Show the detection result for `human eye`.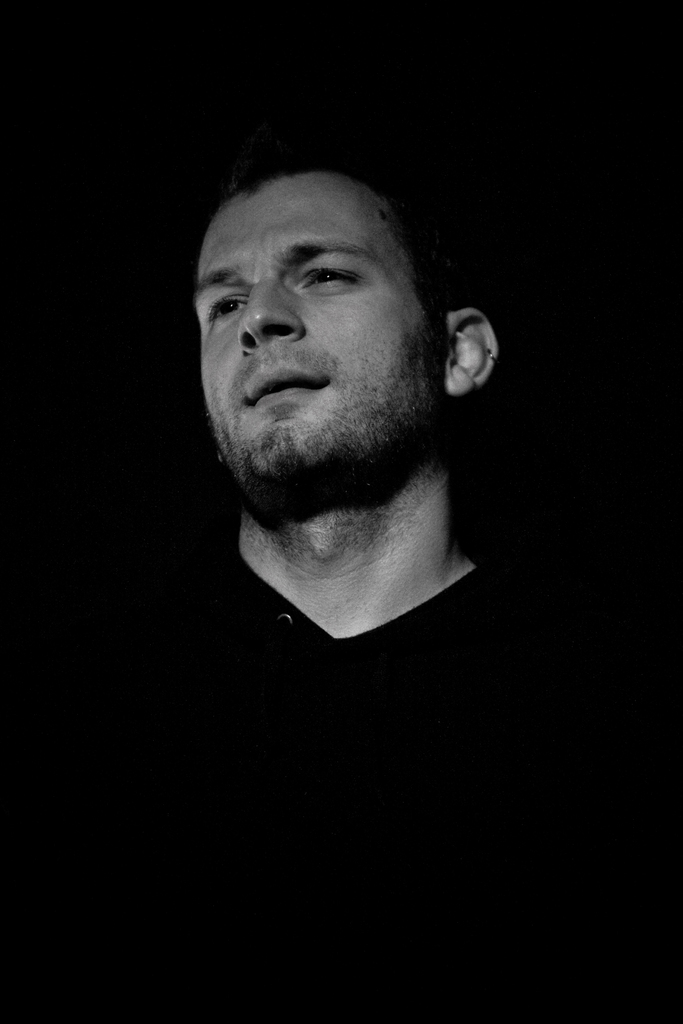
284,242,385,301.
